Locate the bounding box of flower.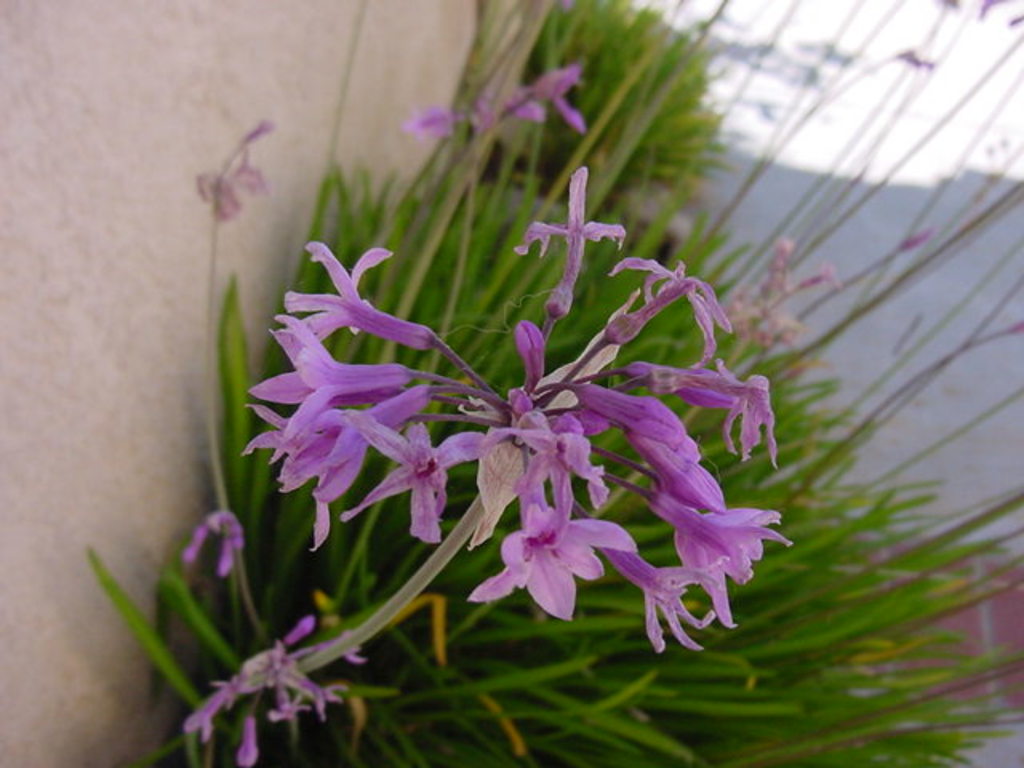
Bounding box: select_region(406, 86, 544, 142).
